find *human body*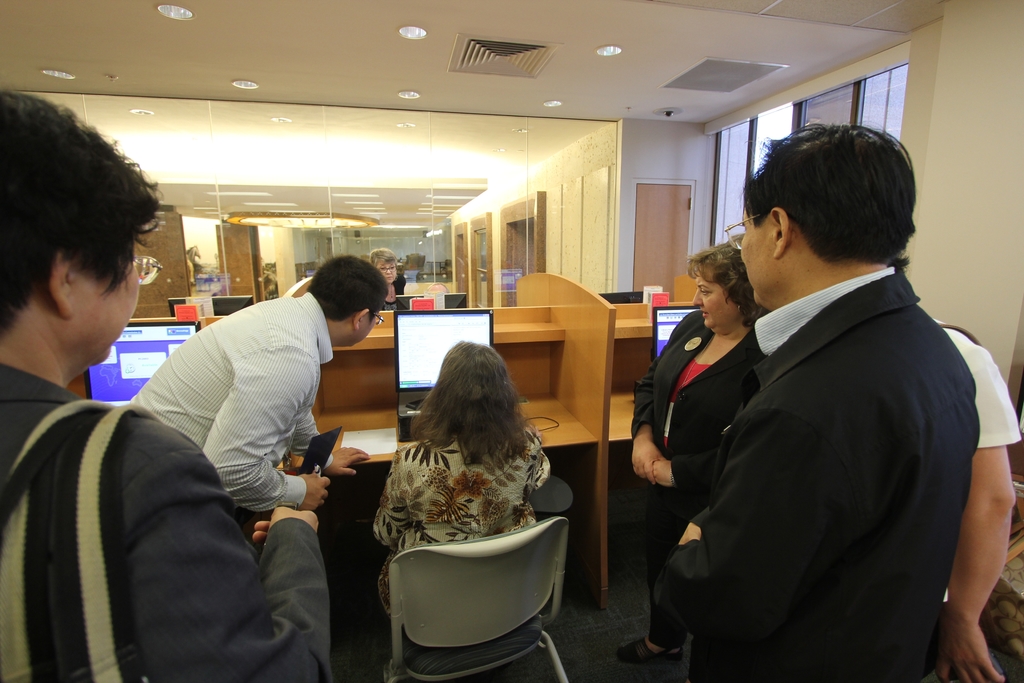
[124,290,371,556]
